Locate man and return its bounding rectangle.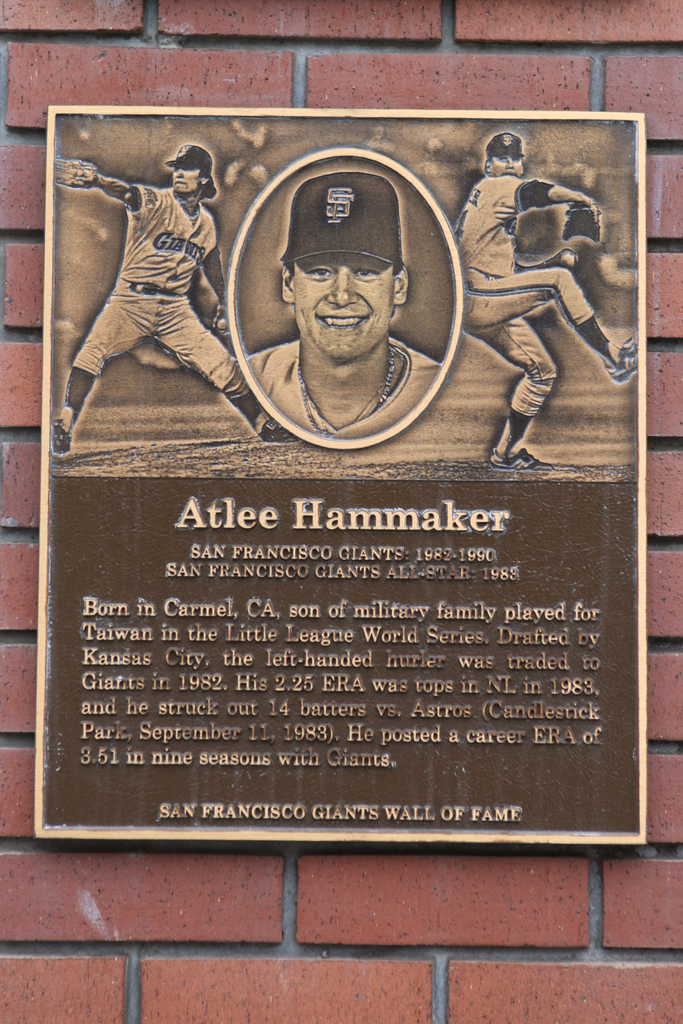
pyautogui.locateOnScreen(246, 171, 444, 440).
